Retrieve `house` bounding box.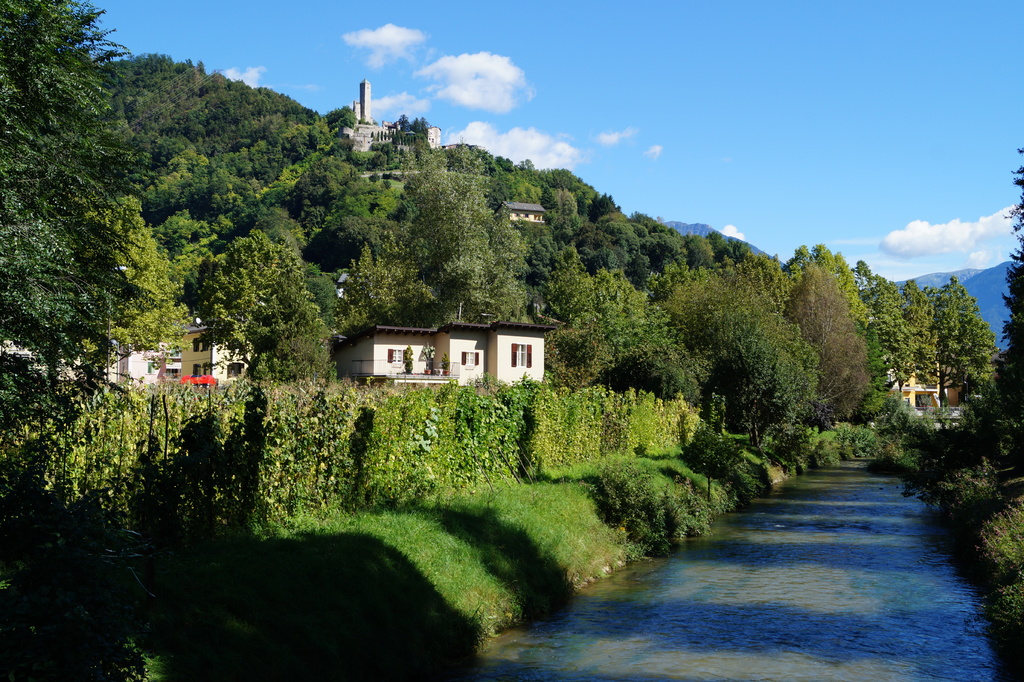
Bounding box: Rect(334, 297, 576, 400).
